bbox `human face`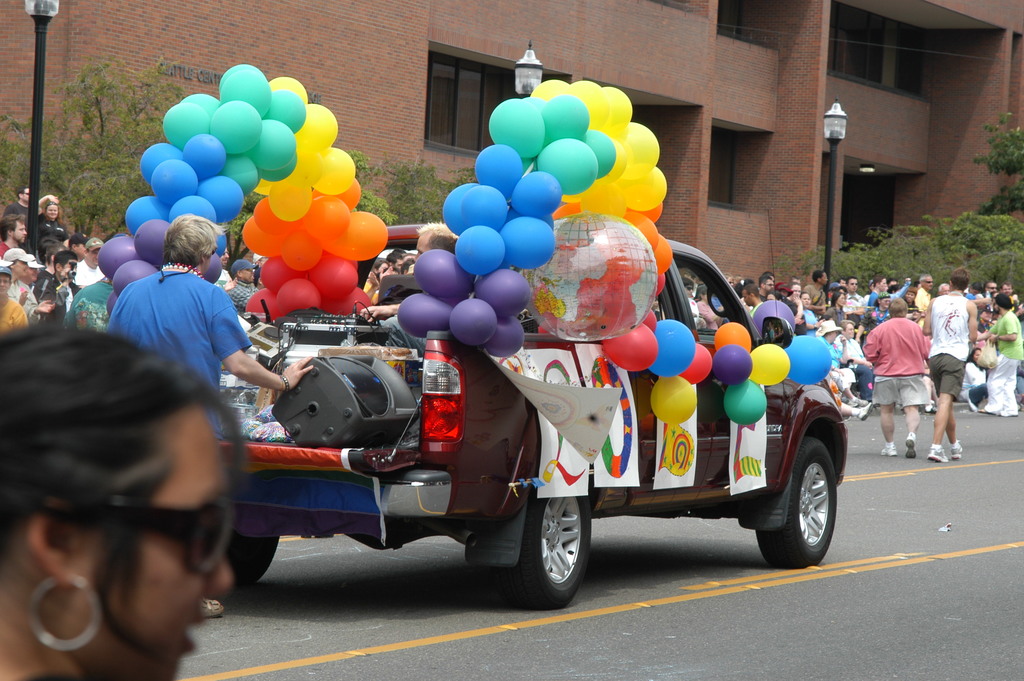
bbox=(12, 221, 28, 236)
